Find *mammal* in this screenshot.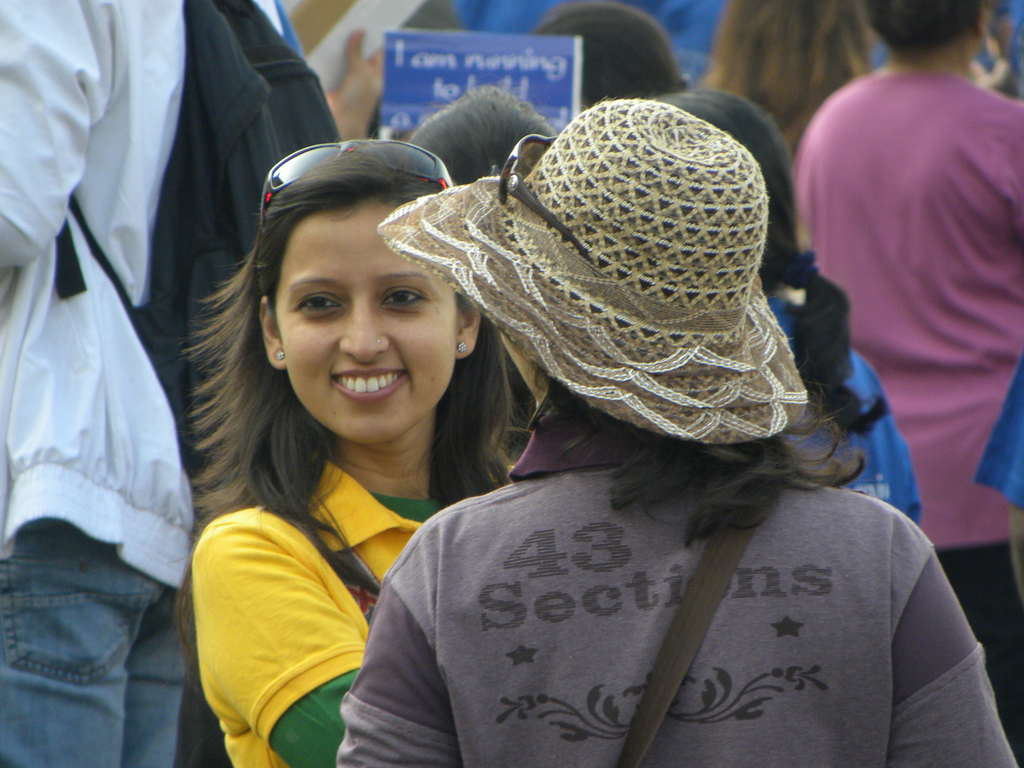
The bounding box for *mammal* is rect(655, 90, 924, 522).
